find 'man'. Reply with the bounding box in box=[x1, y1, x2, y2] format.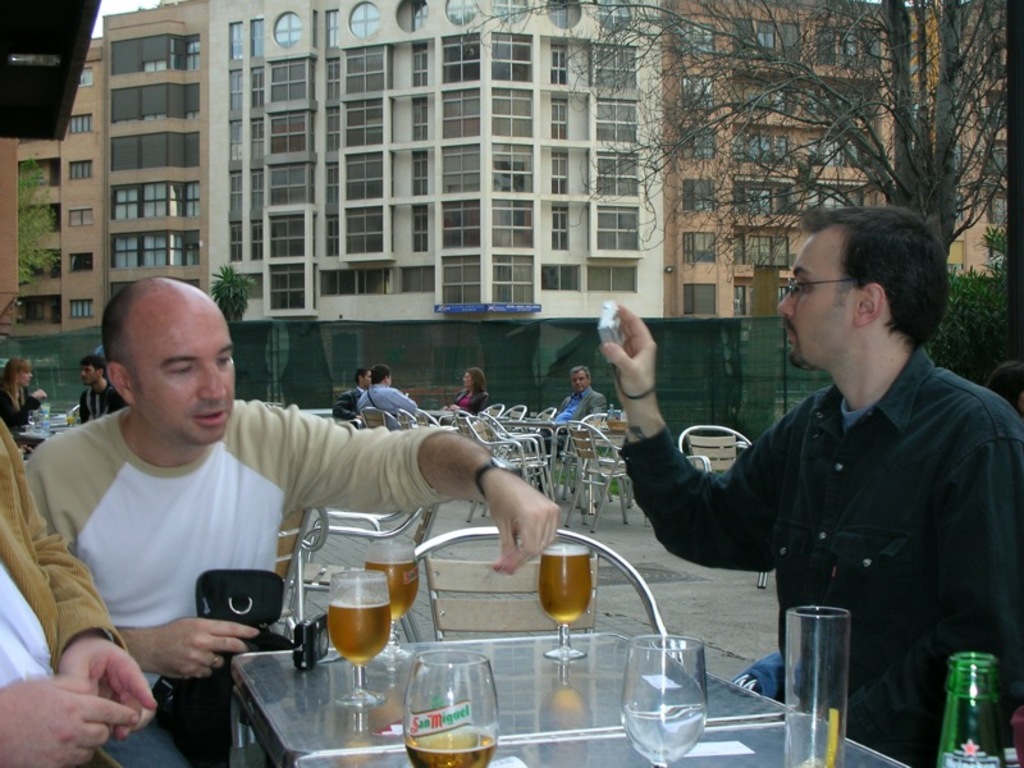
box=[77, 353, 127, 425].
